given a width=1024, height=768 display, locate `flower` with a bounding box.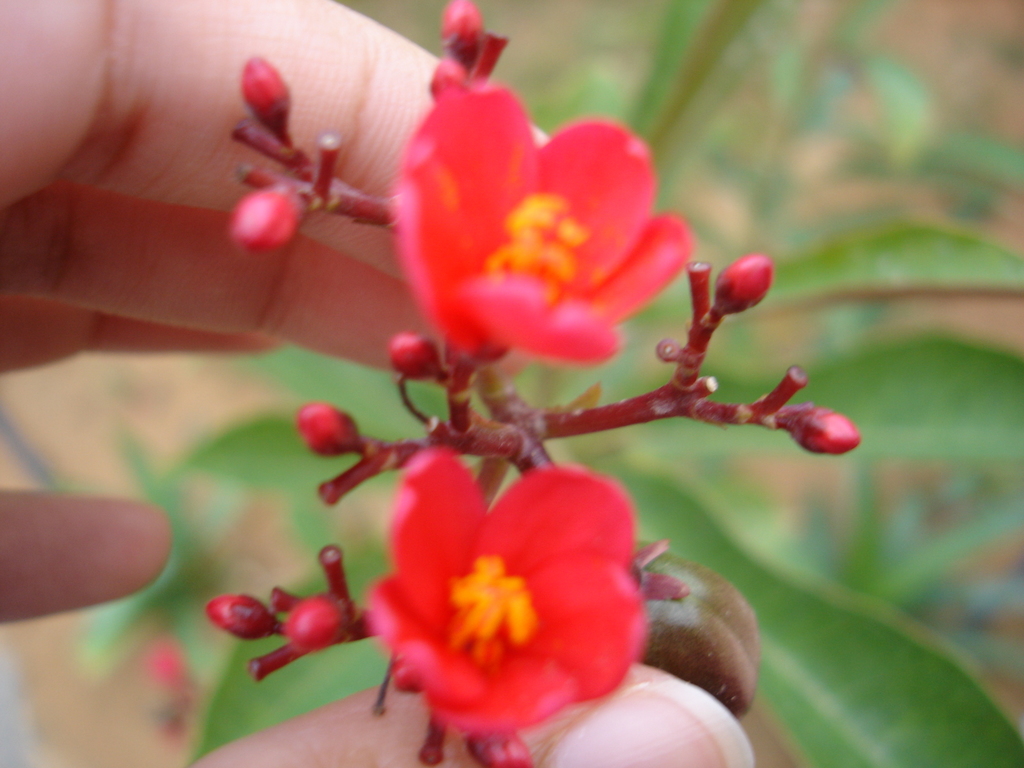
Located: (left=483, top=739, right=529, bottom=767).
